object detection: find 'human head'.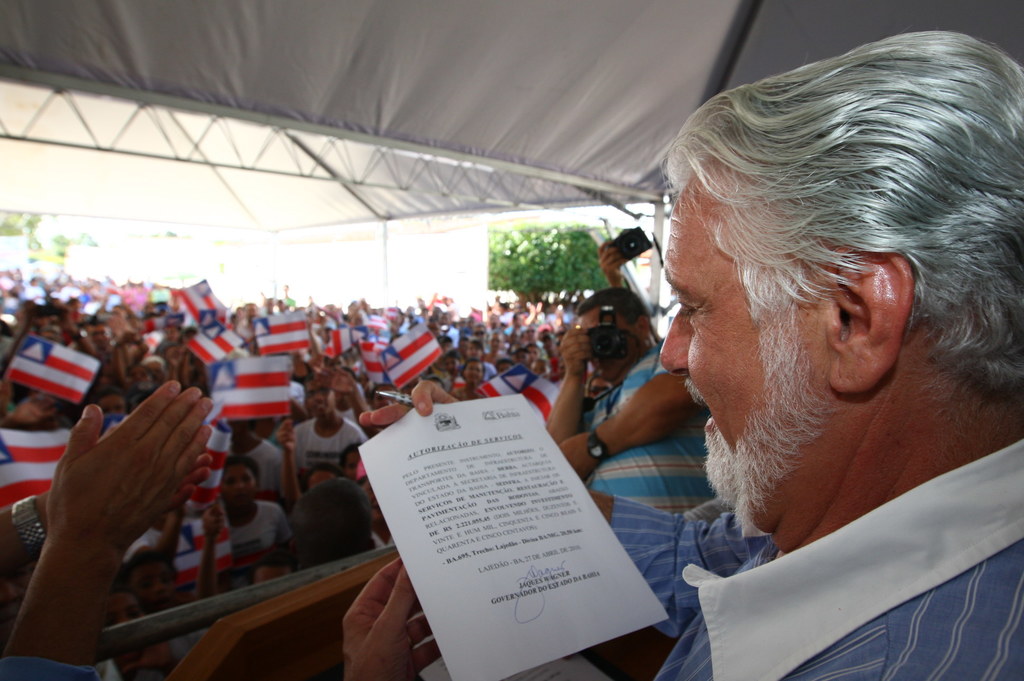
BBox(289, 482, 376, 568).
